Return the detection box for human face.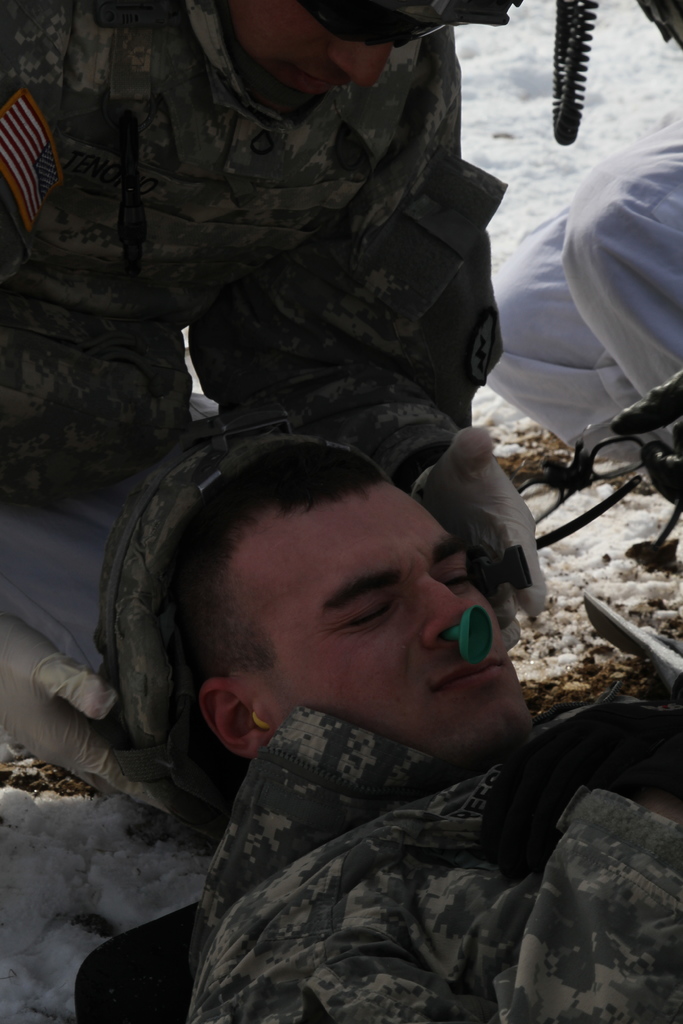
box(223, 0, 393, 97).
